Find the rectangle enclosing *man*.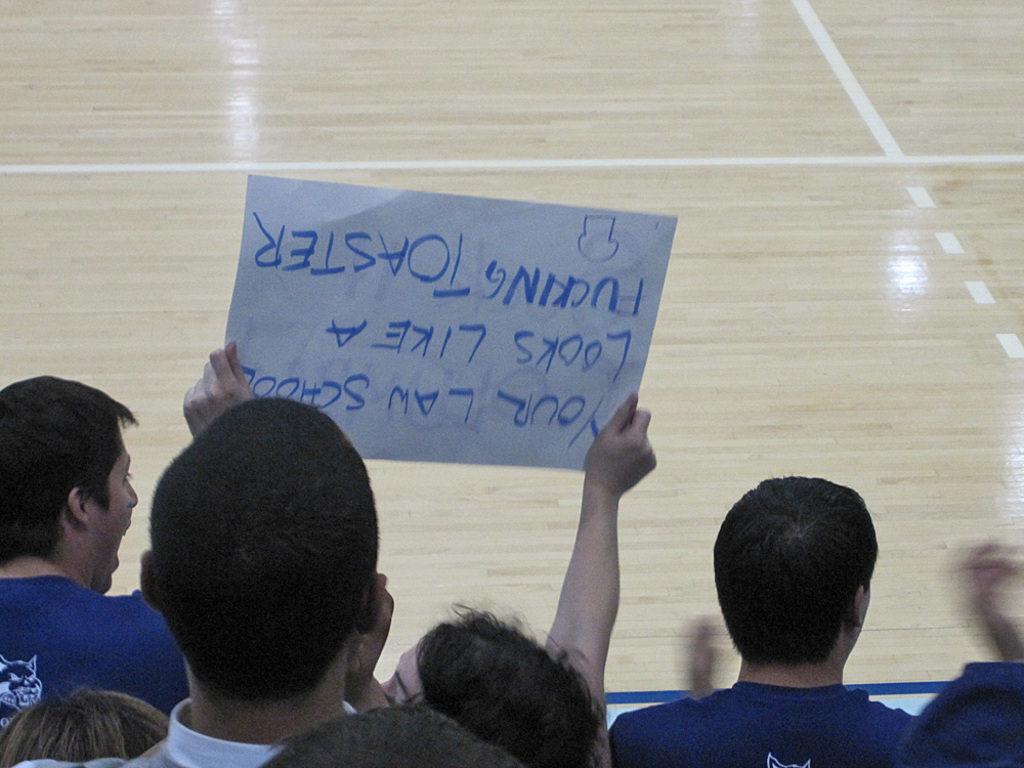
0/390/187/759.
